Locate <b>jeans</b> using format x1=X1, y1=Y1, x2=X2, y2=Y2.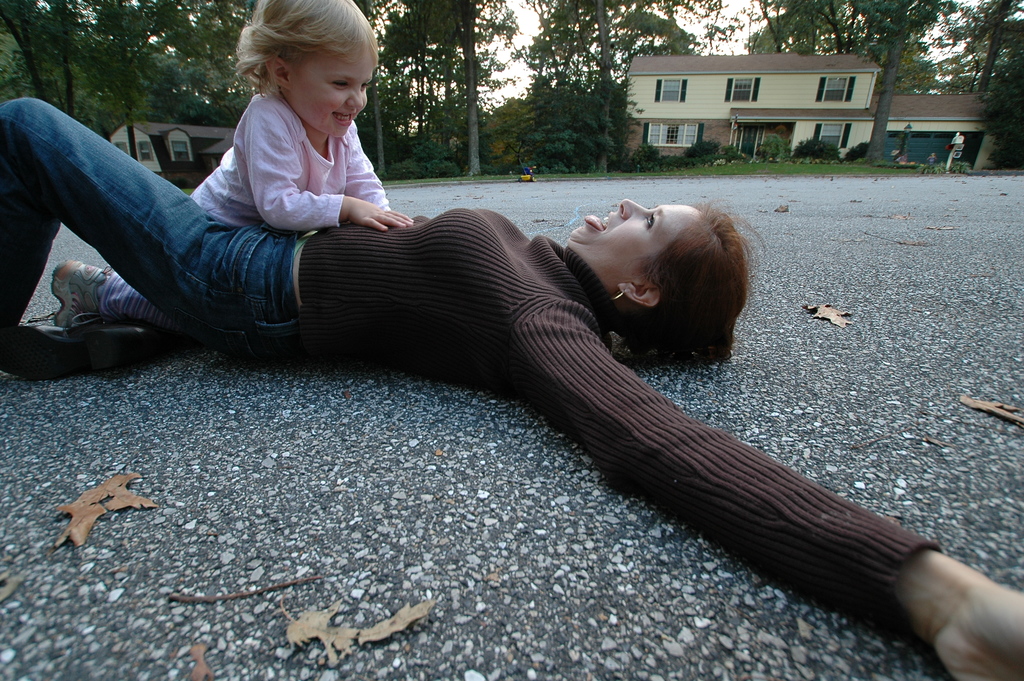
x1=0, y1=115, x2=291, y2=381.
